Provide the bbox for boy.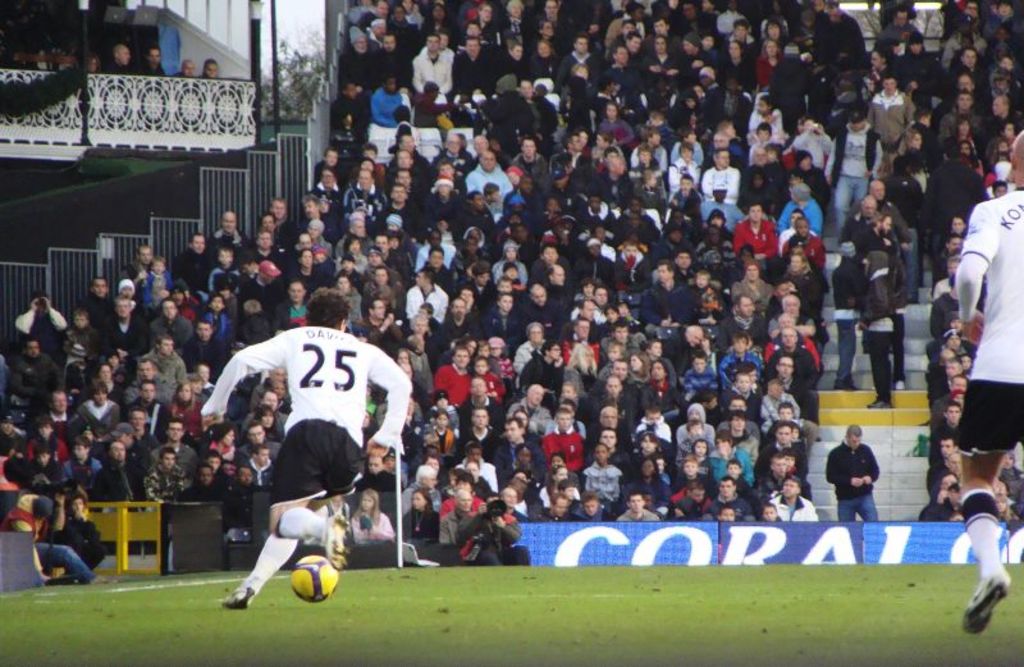
bbox=(719, 508, 736, 524).
